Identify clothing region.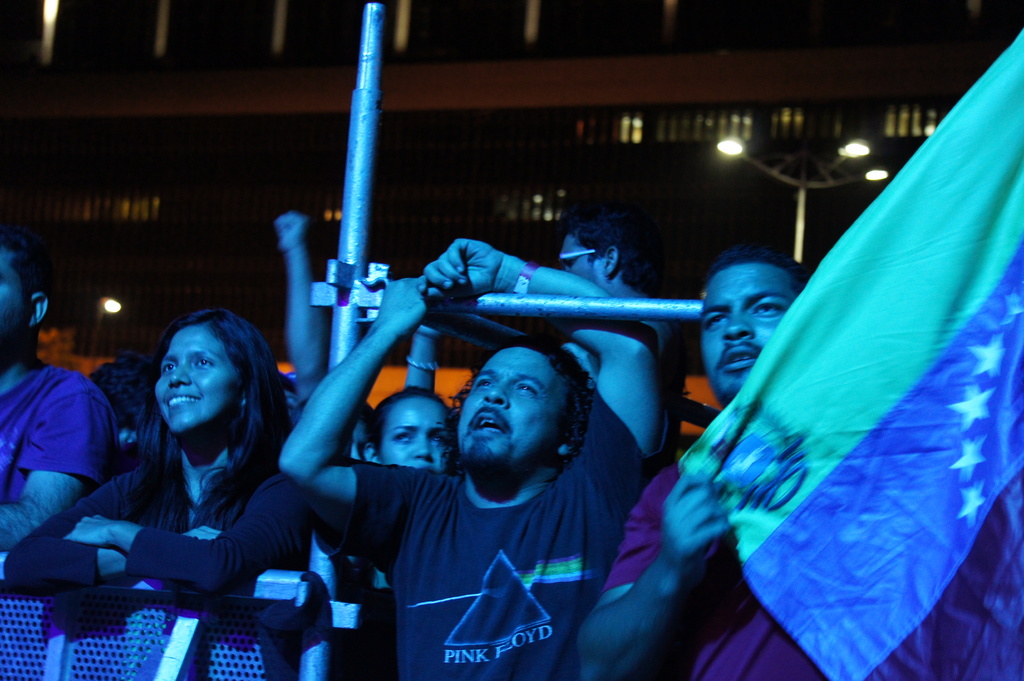
Region: [x1=5, y1=445, x2=323, y2=598].
